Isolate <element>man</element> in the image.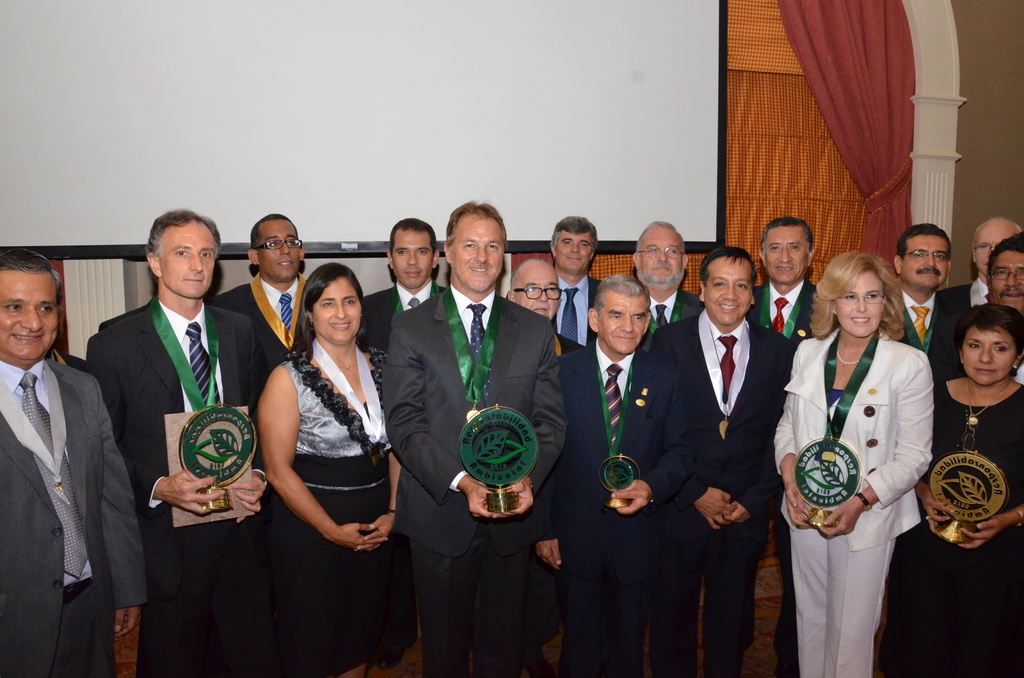
Isolated region: x1=0 y1=248 x2=148 y2=677.
